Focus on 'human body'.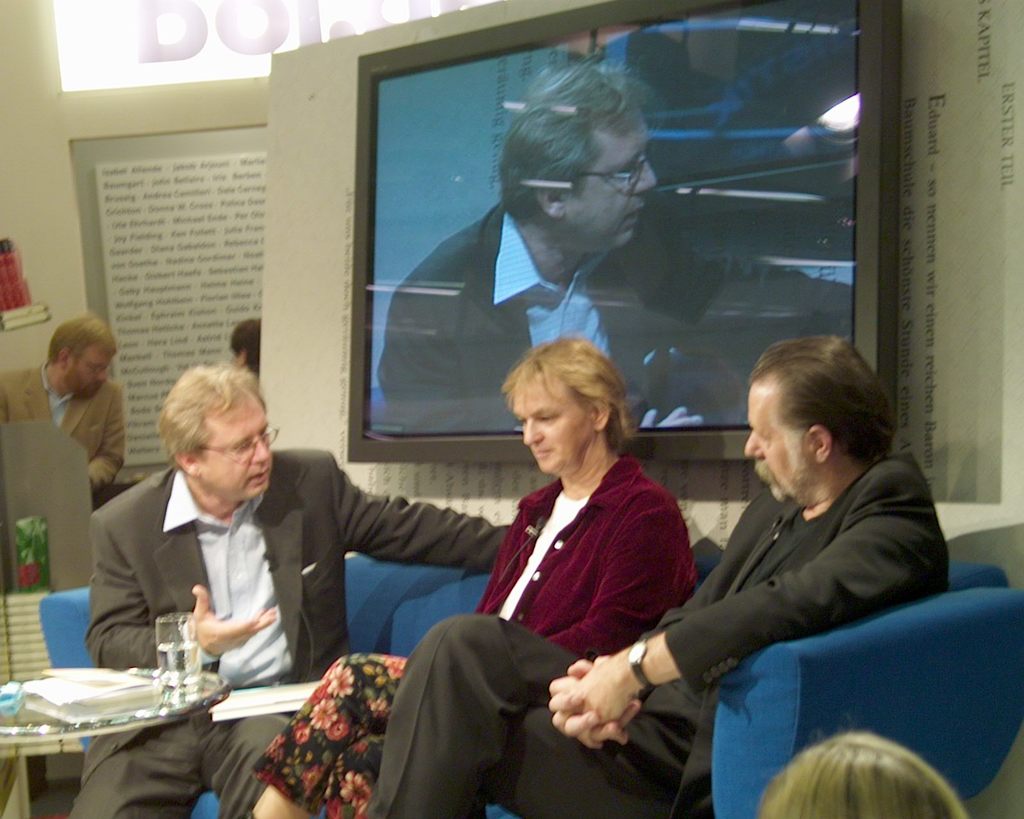
Focused at (x1=66, y1=463, x2=511, y2=818).
